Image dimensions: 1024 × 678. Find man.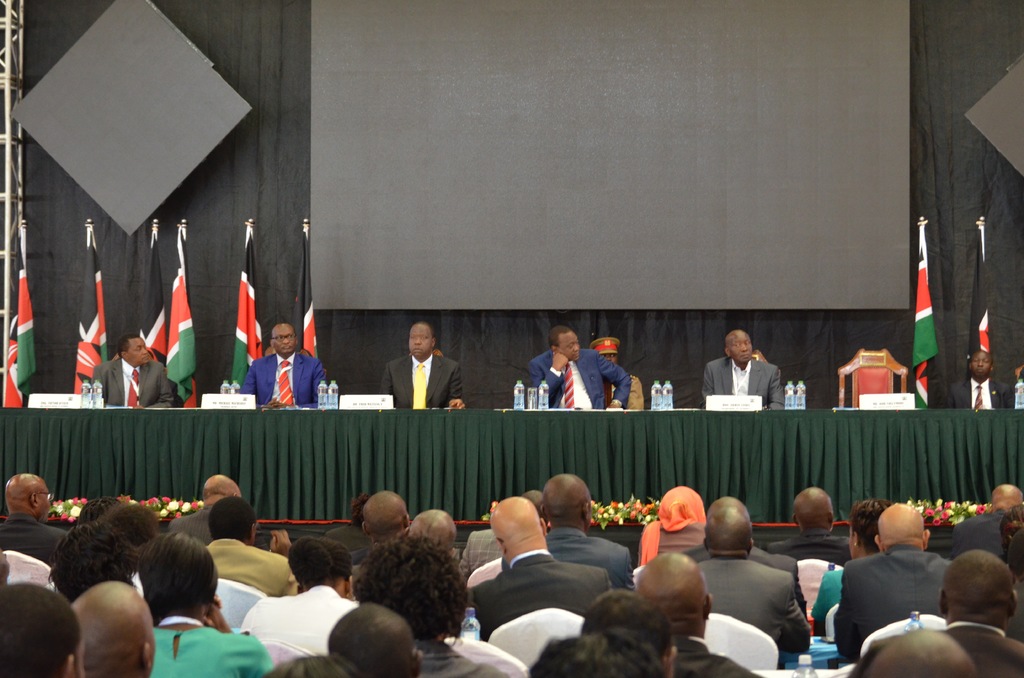
rect(705, 323, 786, 407).
